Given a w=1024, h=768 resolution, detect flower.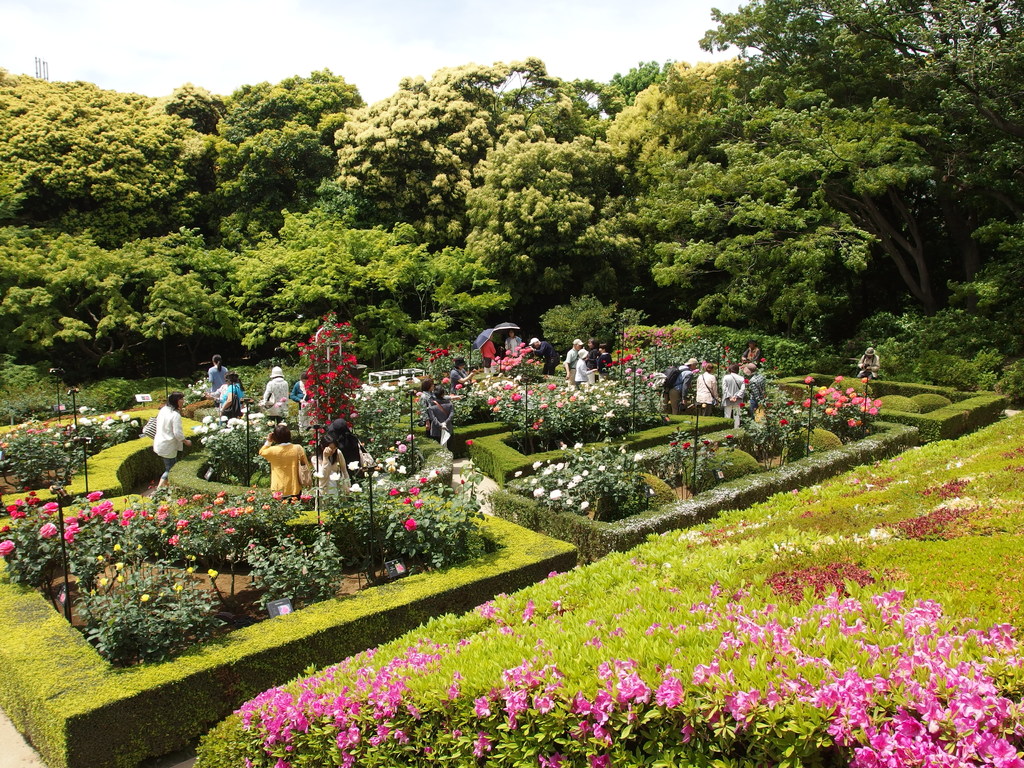
<region>504, 380, 515, 392</region>.
